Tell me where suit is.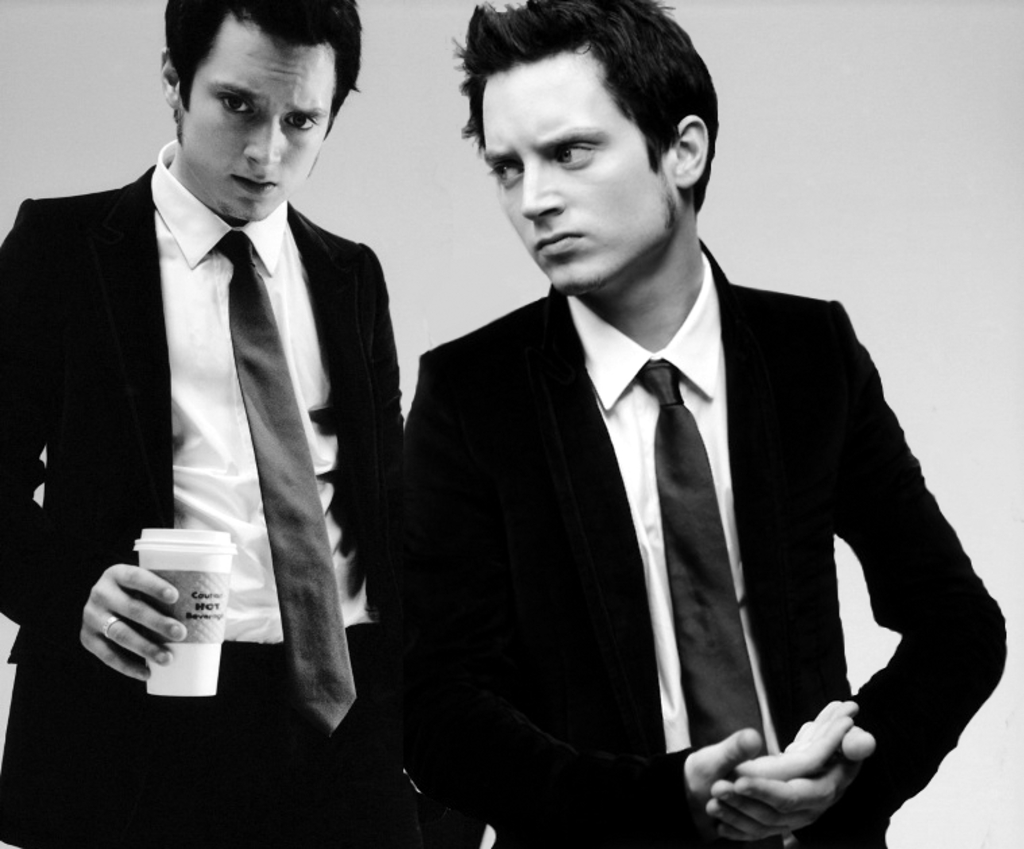
suit is at bbox=(0, 135, 406, 848).
